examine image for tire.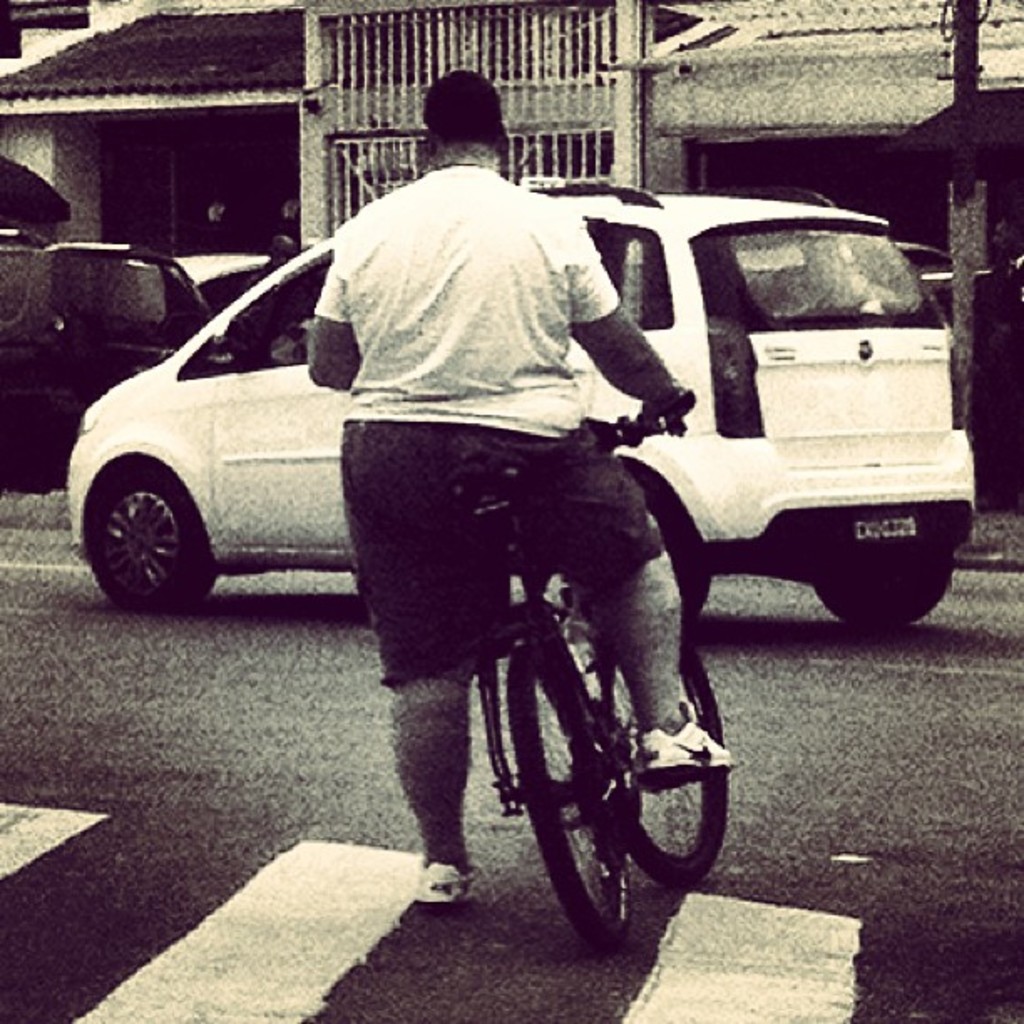
Examination result: (70, 437, 207, 607).
